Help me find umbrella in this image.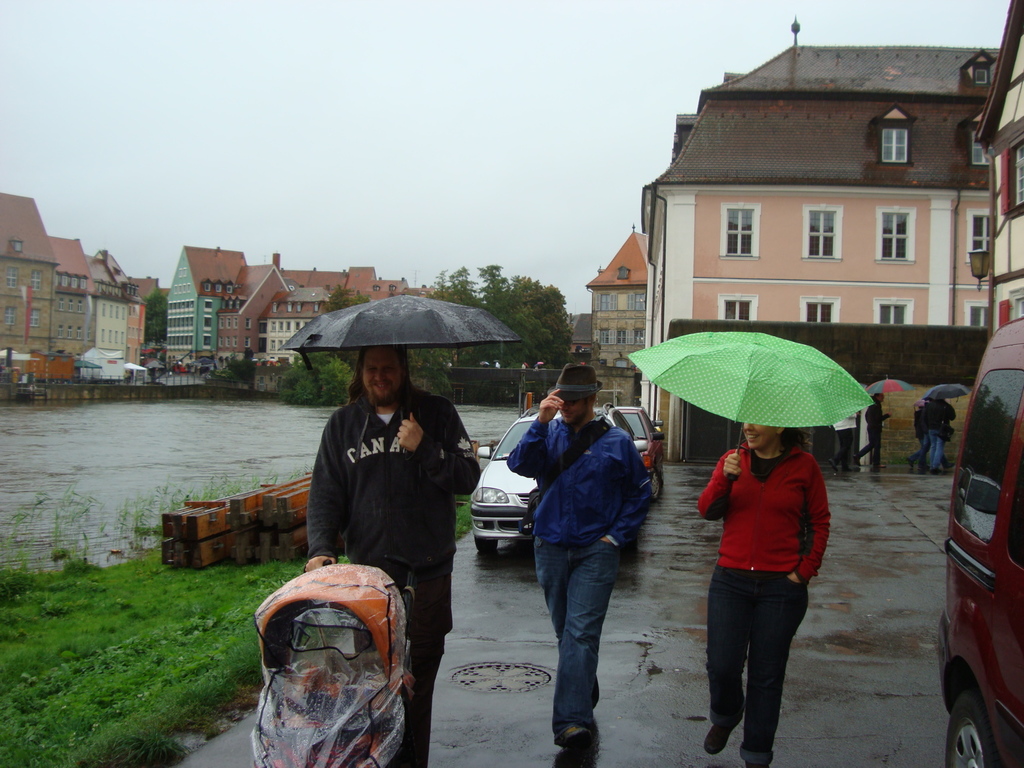
Found it: 628, 331, 876, 485.
